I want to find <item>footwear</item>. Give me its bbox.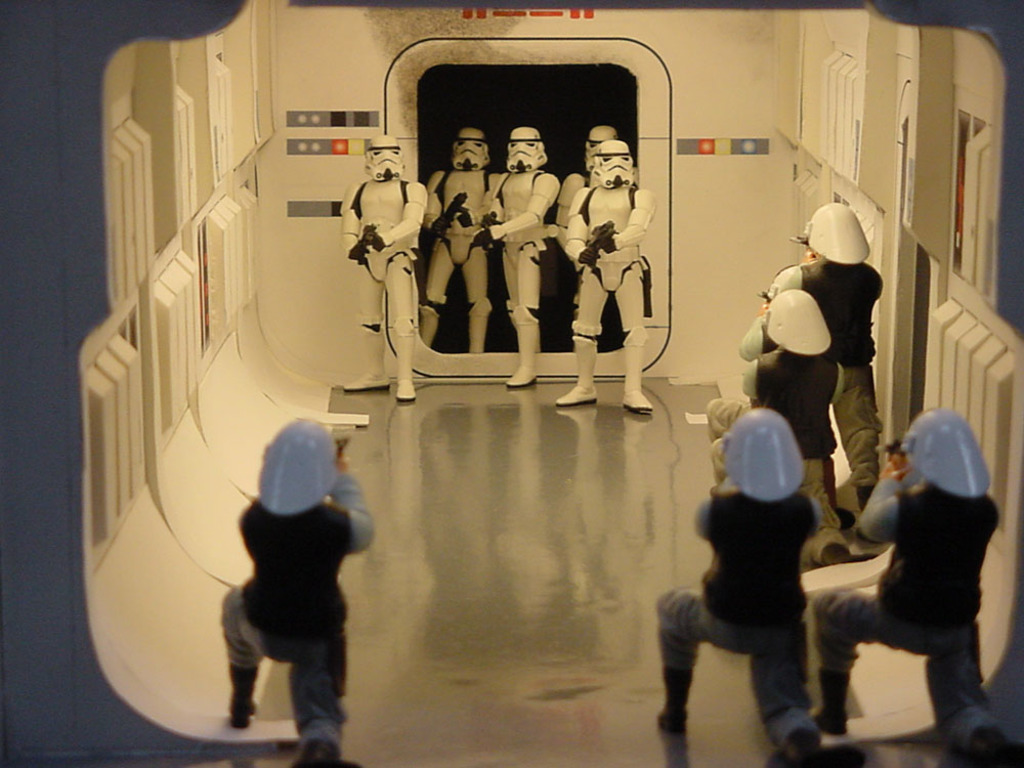
Rect(342, 371, 389, 393).
